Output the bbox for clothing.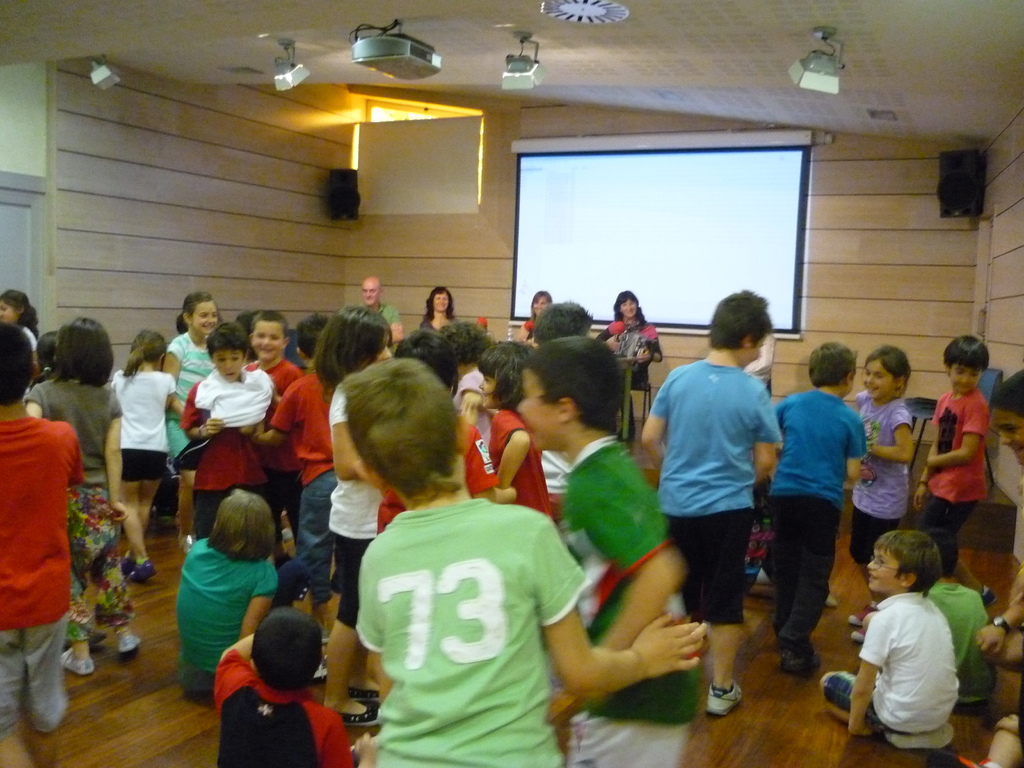
l=539, t=447, r=572, b=517.
